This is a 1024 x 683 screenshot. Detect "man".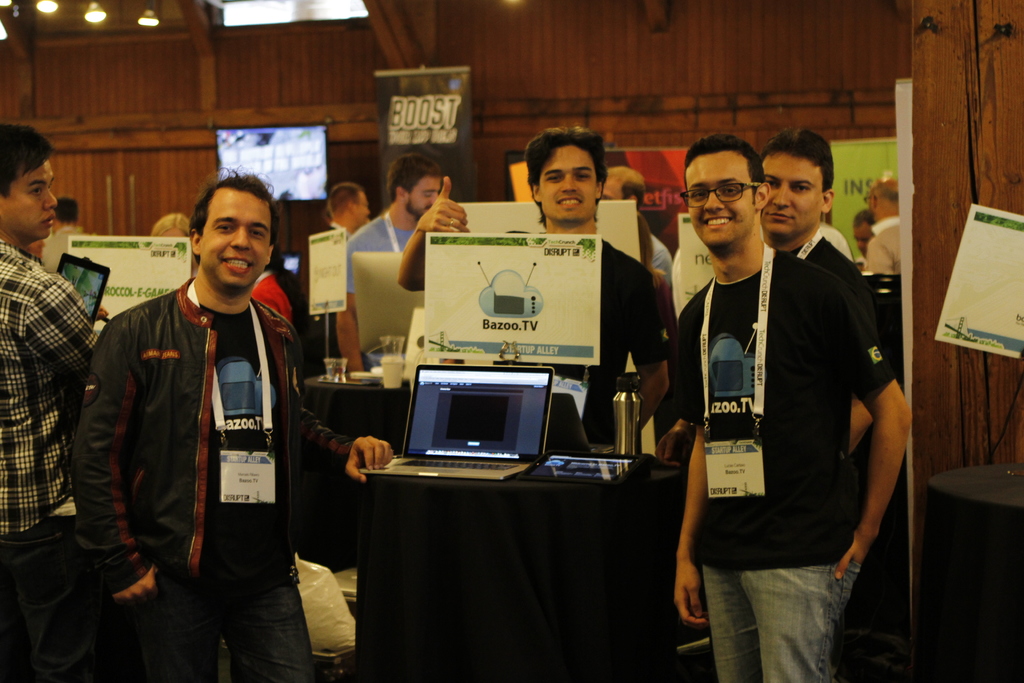
left=687, top=101, right=909, bottom=682.
